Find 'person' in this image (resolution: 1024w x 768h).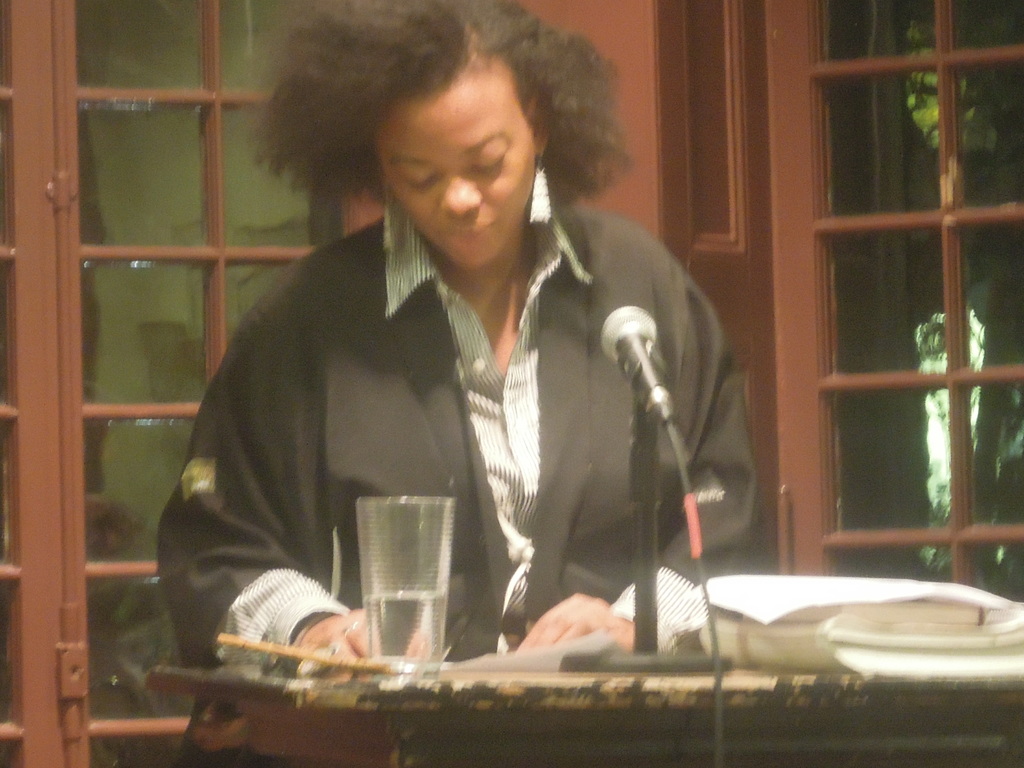
[left=165, top=33, right=756, bottom=709].
